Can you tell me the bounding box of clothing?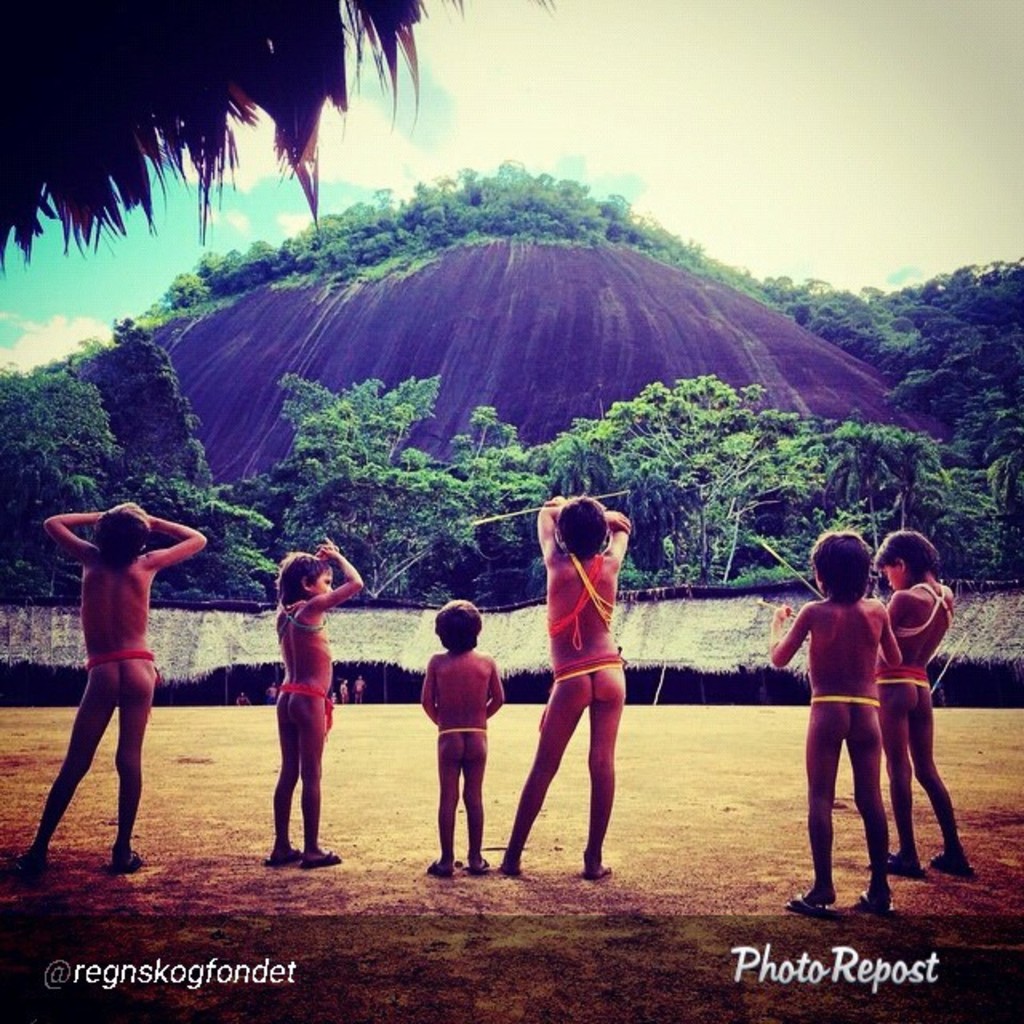
<region>272, 598, 338, 747</region>.
